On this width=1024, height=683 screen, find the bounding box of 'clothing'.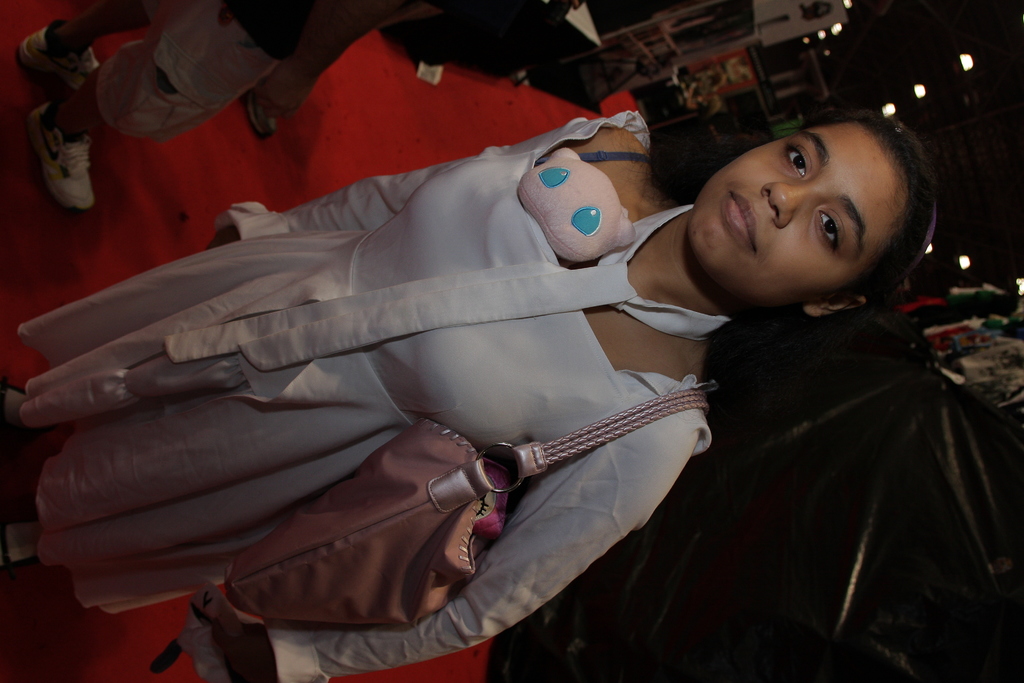
Bounding box: {"left": 95, "top": 0, "right": 328, "bottom": 142}.
